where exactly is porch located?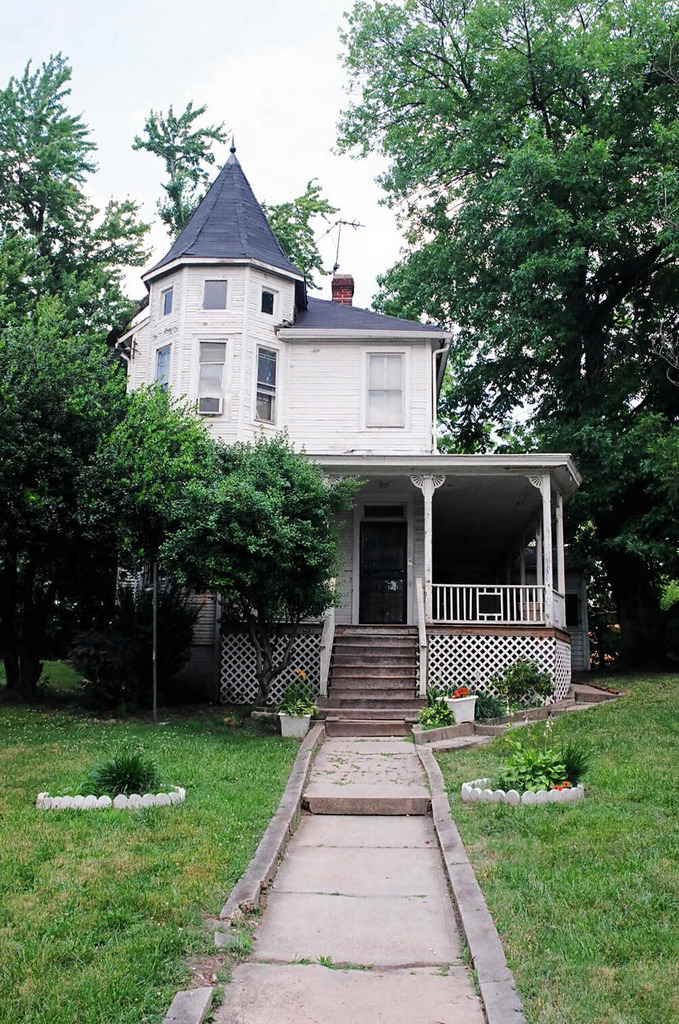
Its bounding box is 226, 620, 569, 720.
